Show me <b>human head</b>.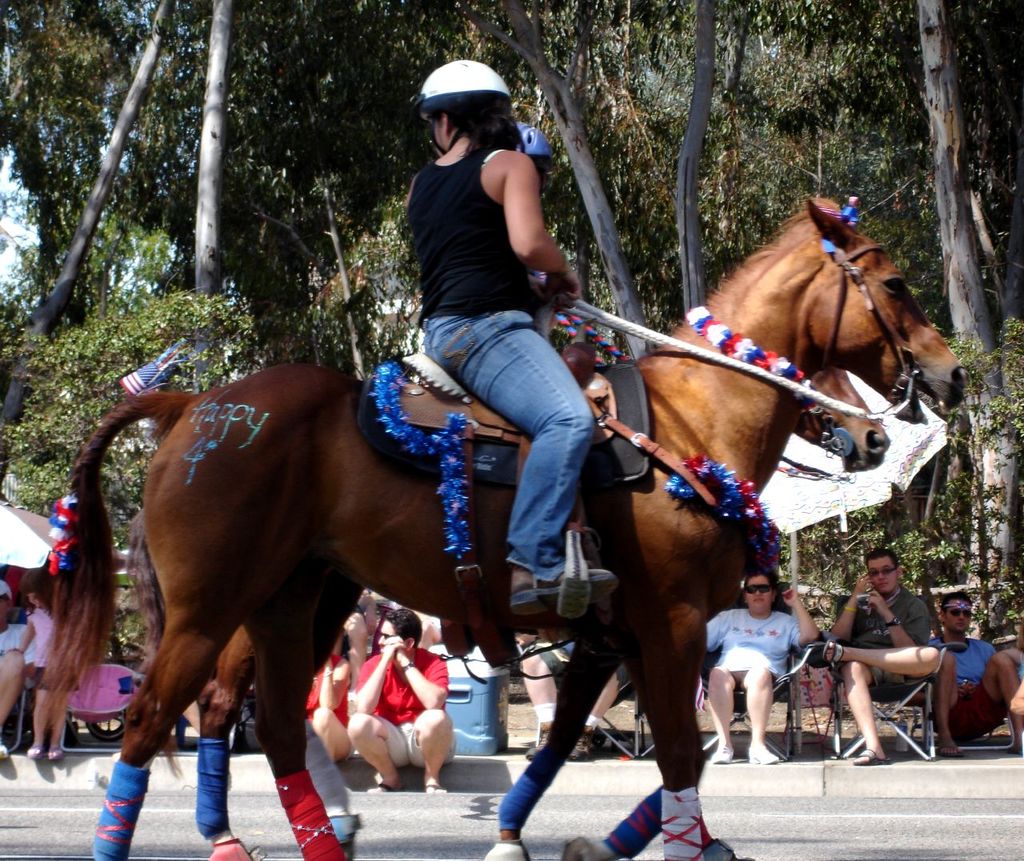
<b>human head</b> is here: [376, 606, 421, 654].
